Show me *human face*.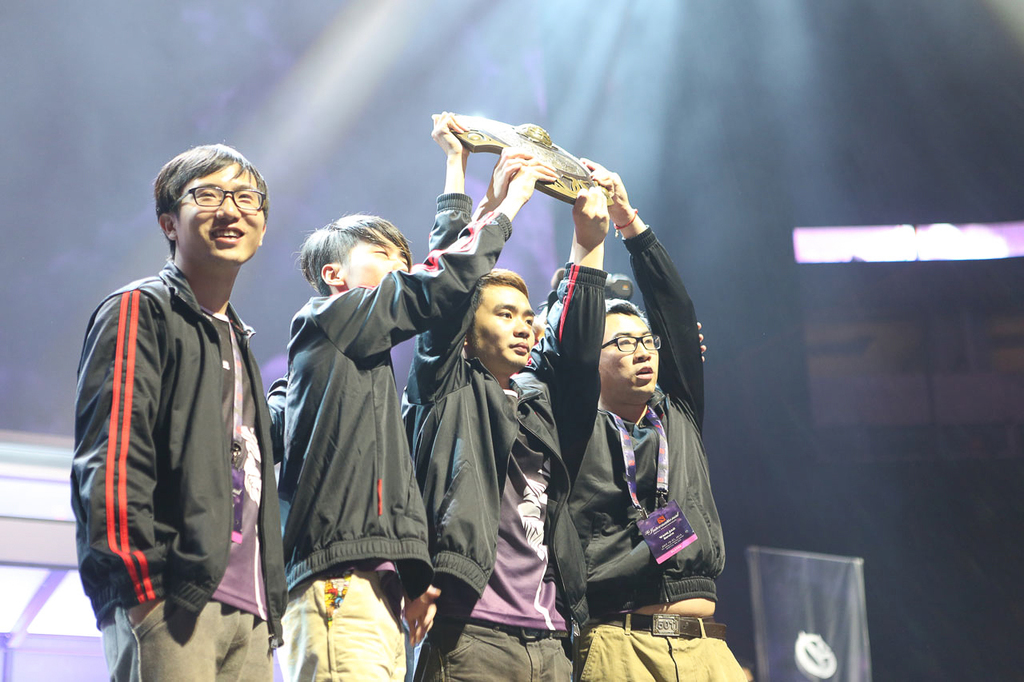
*human face* is here: {"x1": 470, "y1": 285, "x2": 535, "y2": 372}.
